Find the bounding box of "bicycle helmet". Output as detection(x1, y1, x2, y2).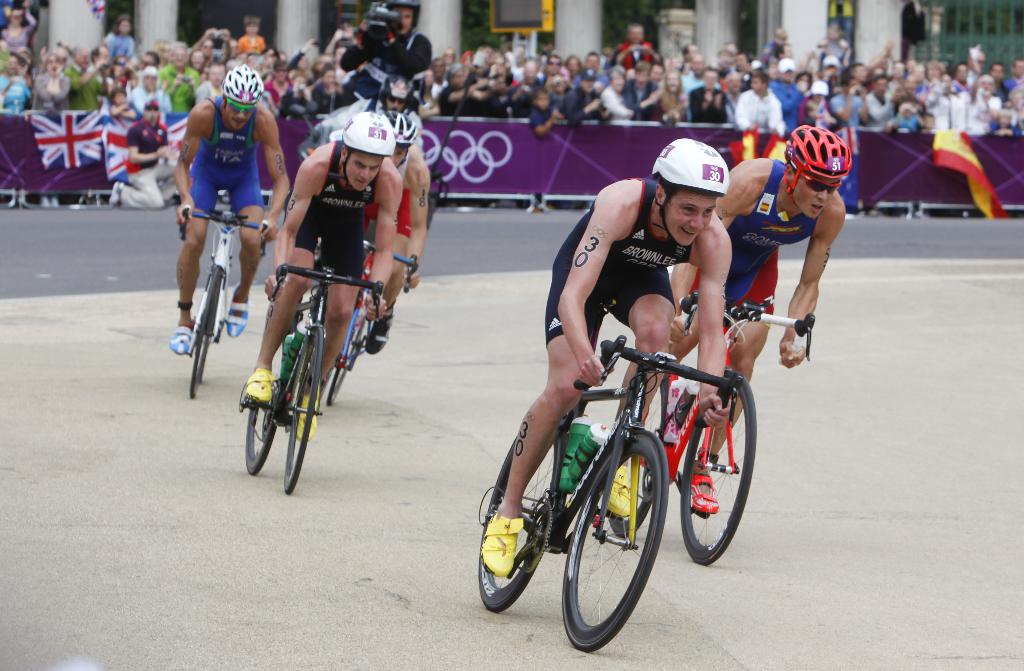
detection(788, 120, 844, 178).
